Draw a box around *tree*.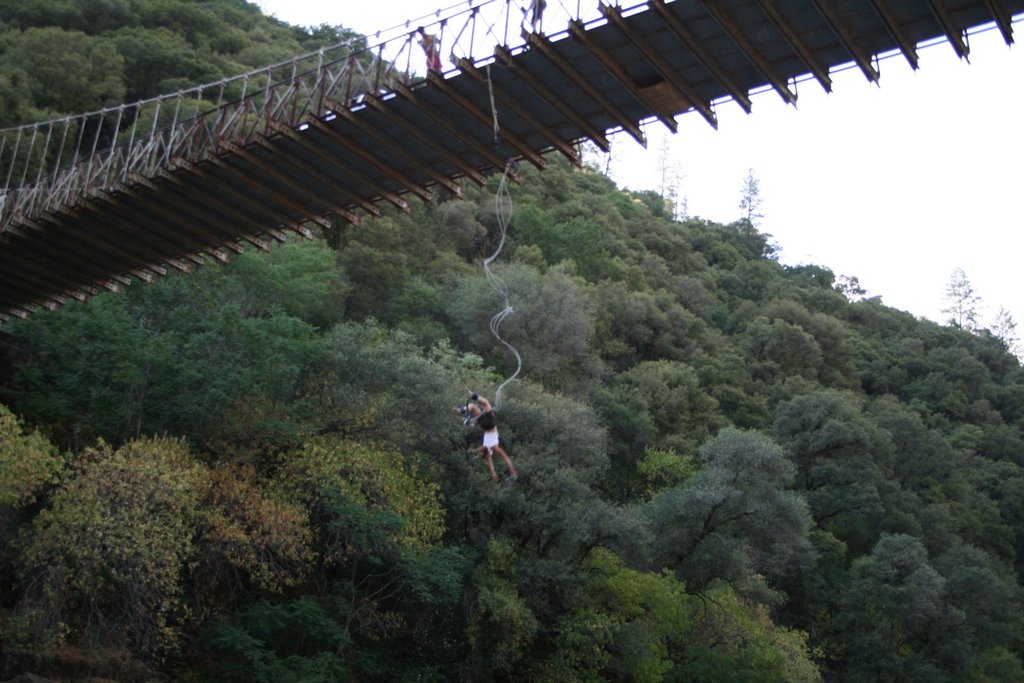
[left=670, top=159, right=684, bottom=223].
